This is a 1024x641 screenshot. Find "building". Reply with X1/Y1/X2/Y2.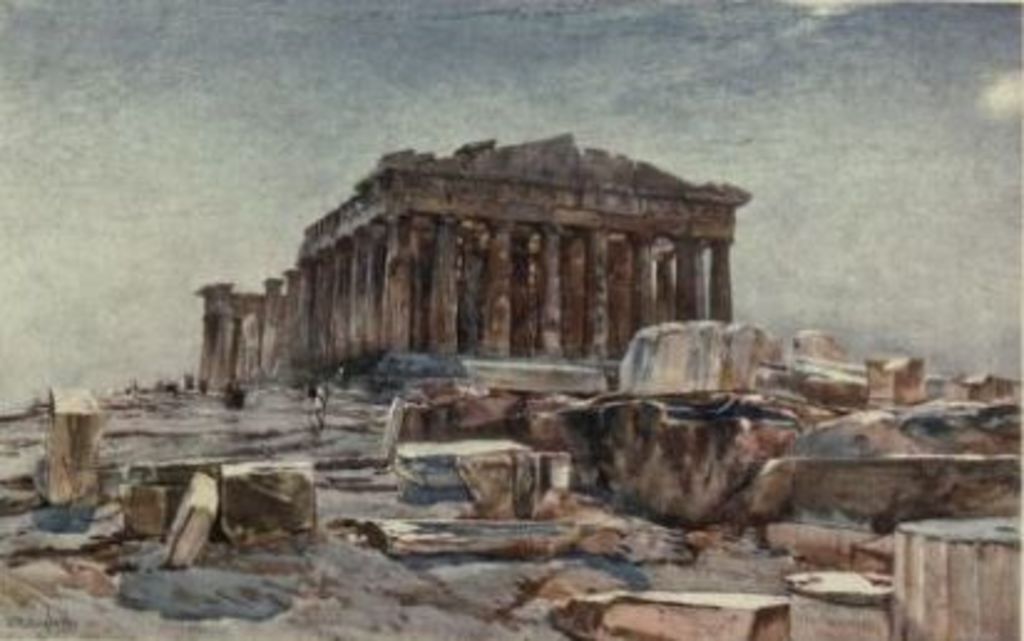
152/109/763/437.
